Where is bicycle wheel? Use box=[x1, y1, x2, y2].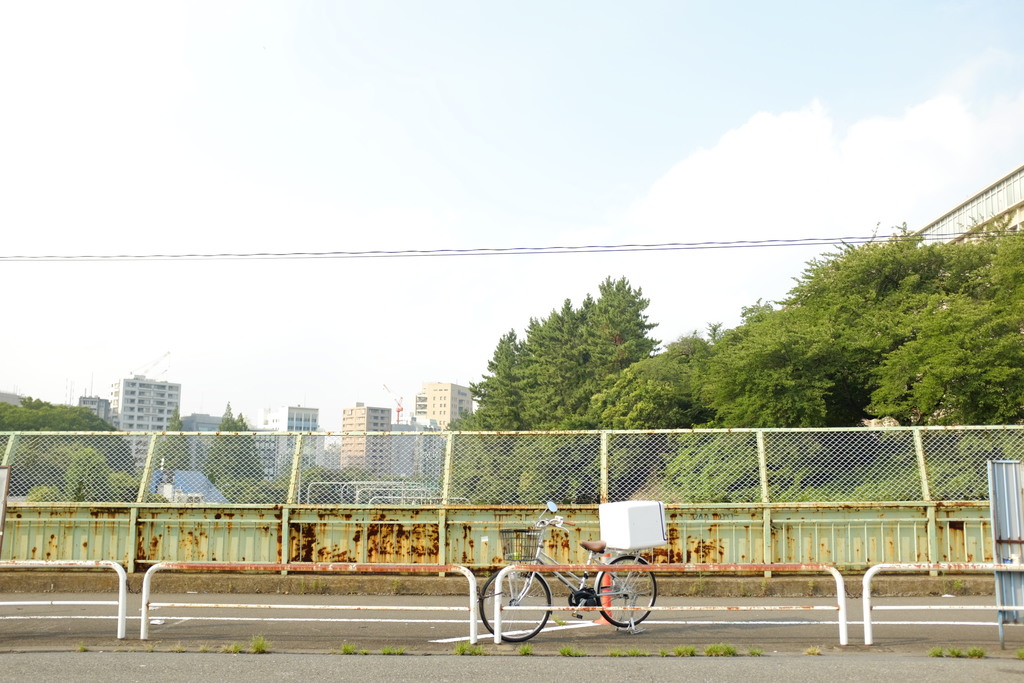
box=[596, 548, 655, 627].
